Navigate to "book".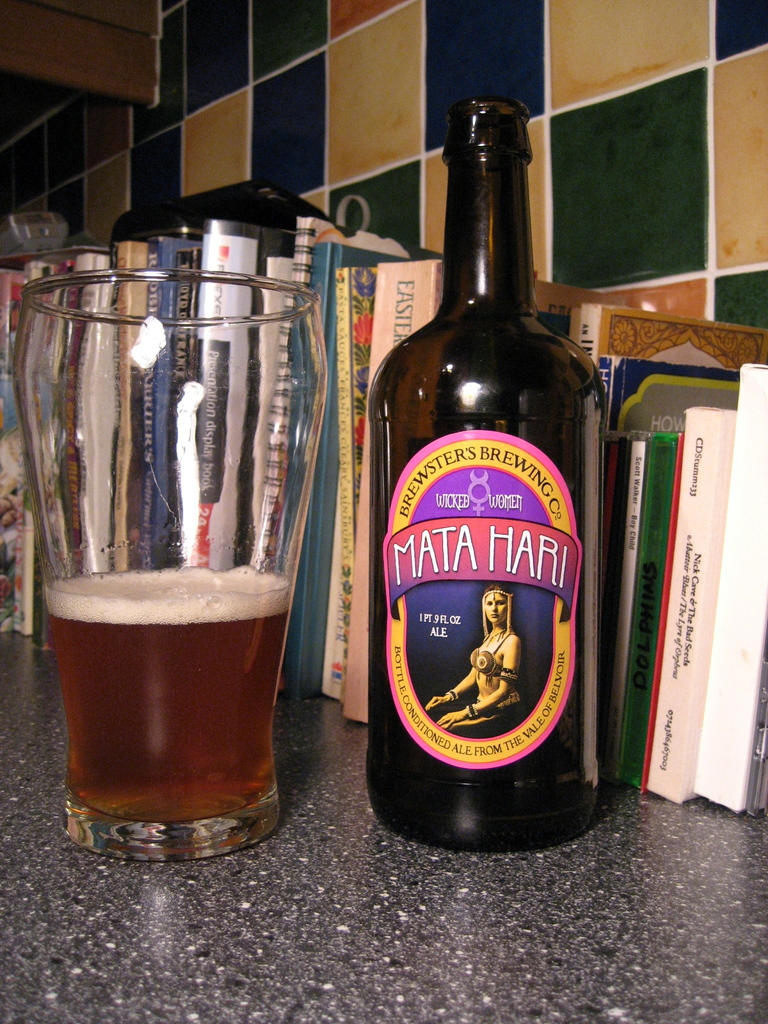
Navigation target: 632 411 737 794.
